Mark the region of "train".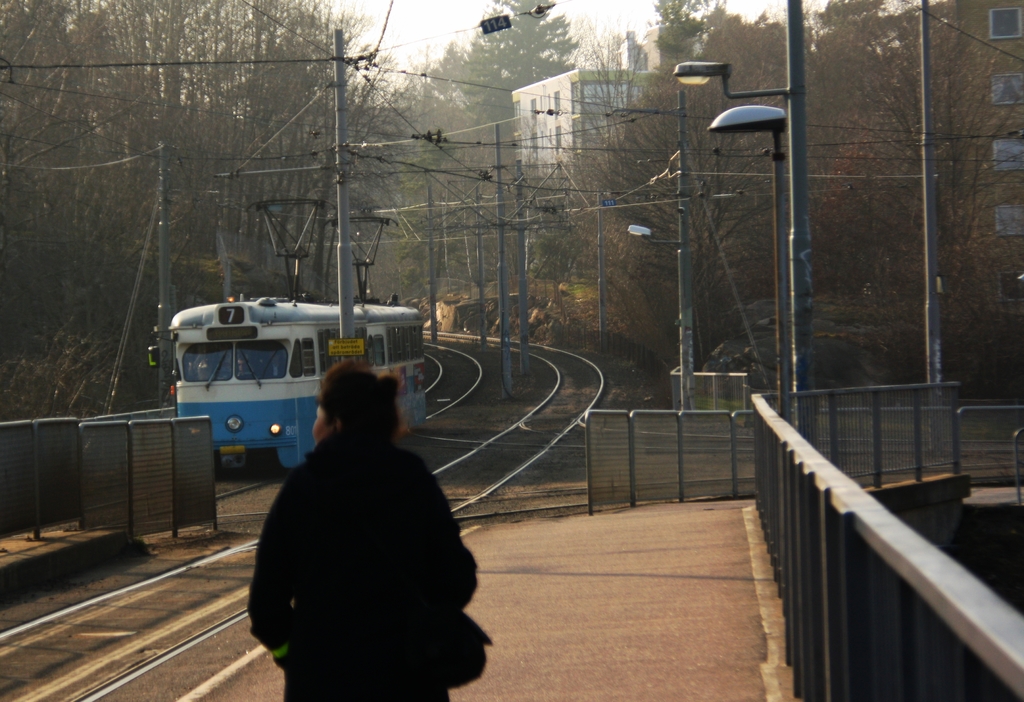
Region: bbox(148, 197, 422, 471).
